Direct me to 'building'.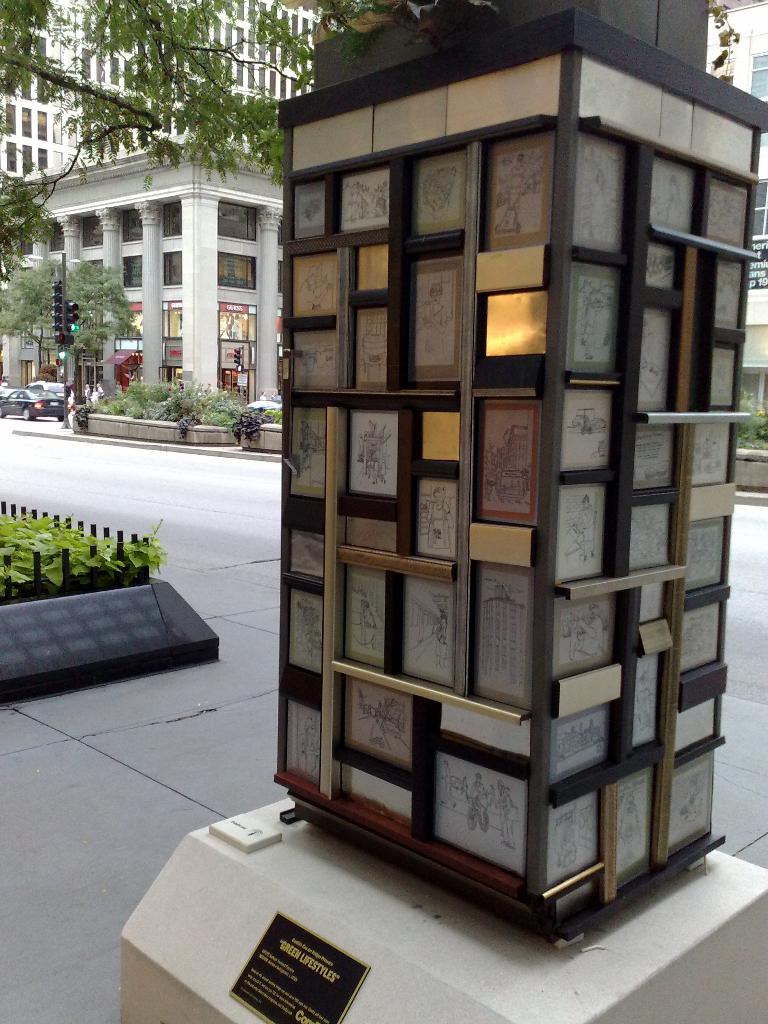
Direction: locate(0, 0, 322, 178).
